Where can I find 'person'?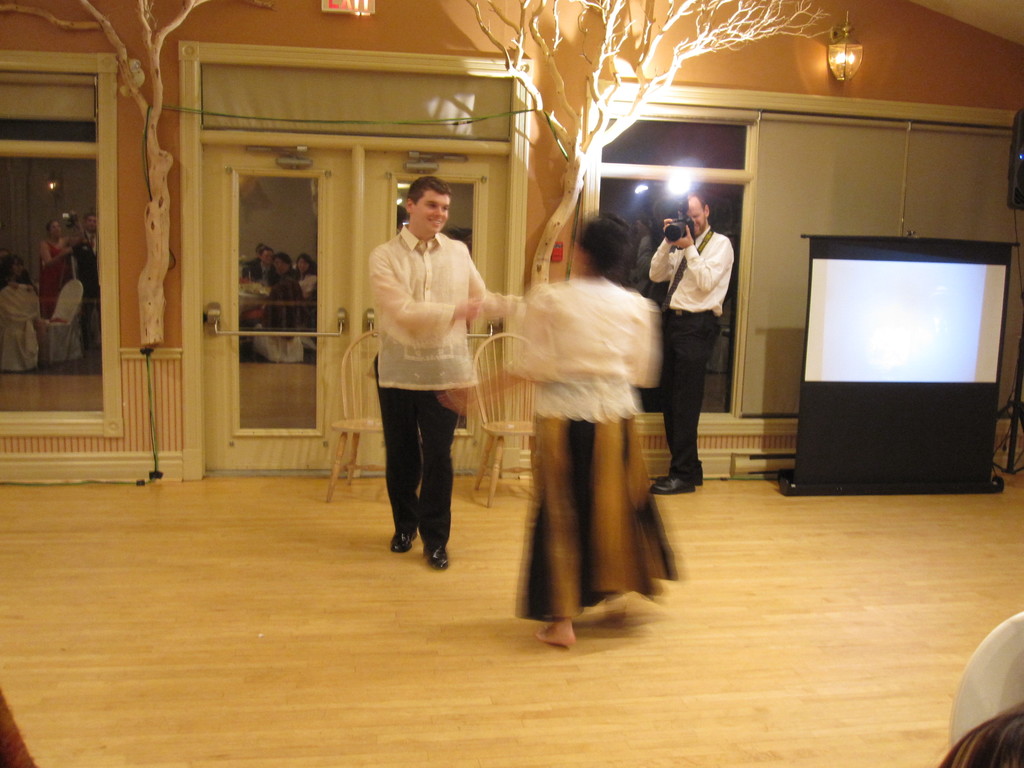
You can find it at rect(508, 214, 678, 650).
